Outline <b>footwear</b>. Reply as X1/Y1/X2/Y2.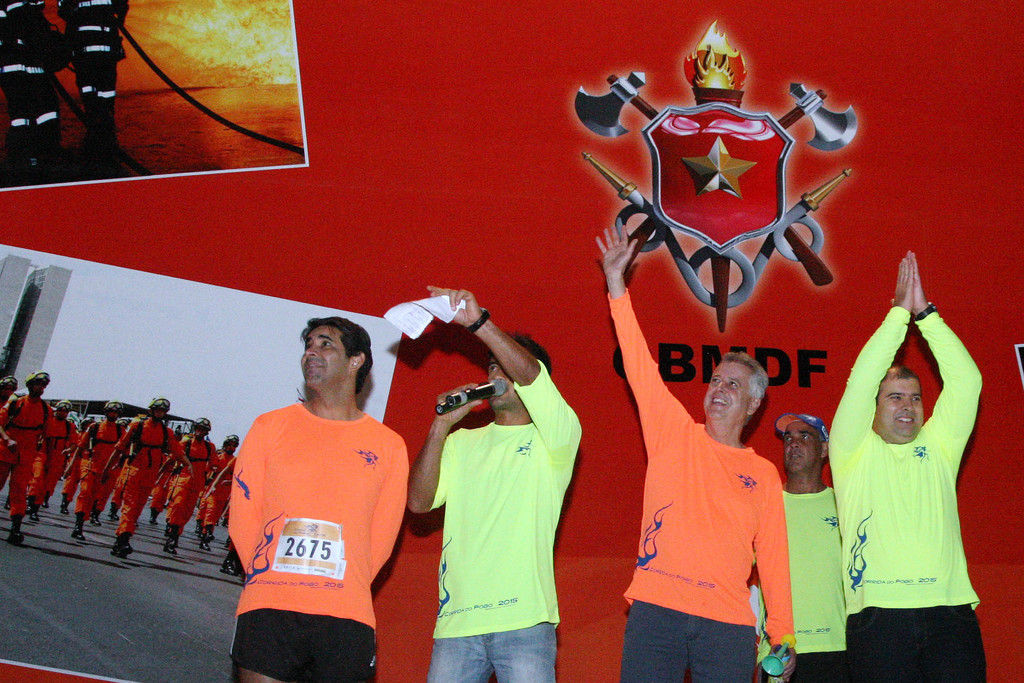
109/504/121/521.
